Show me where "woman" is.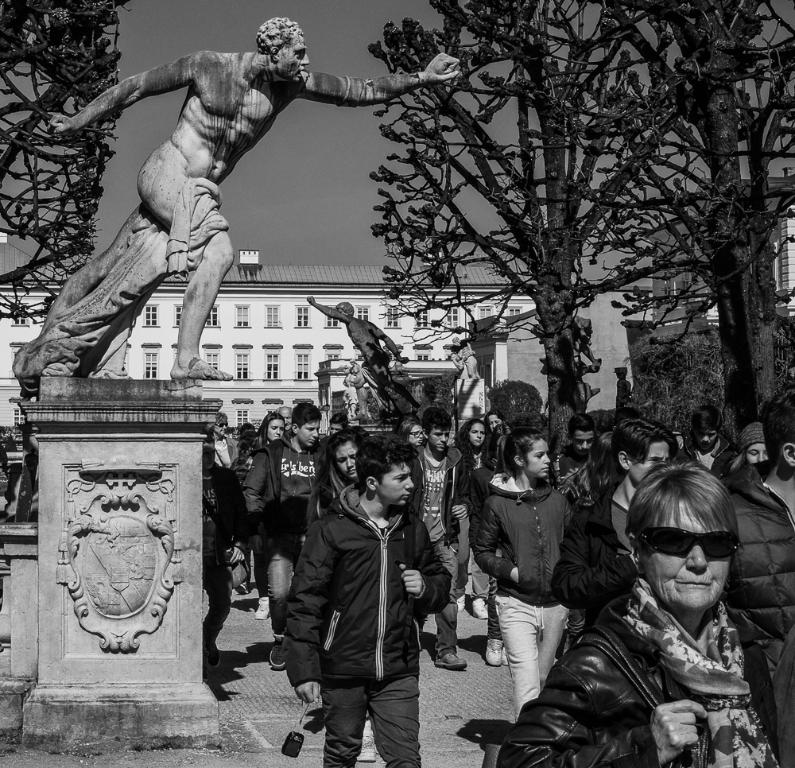
"woman" is at 482 412 519 459.
